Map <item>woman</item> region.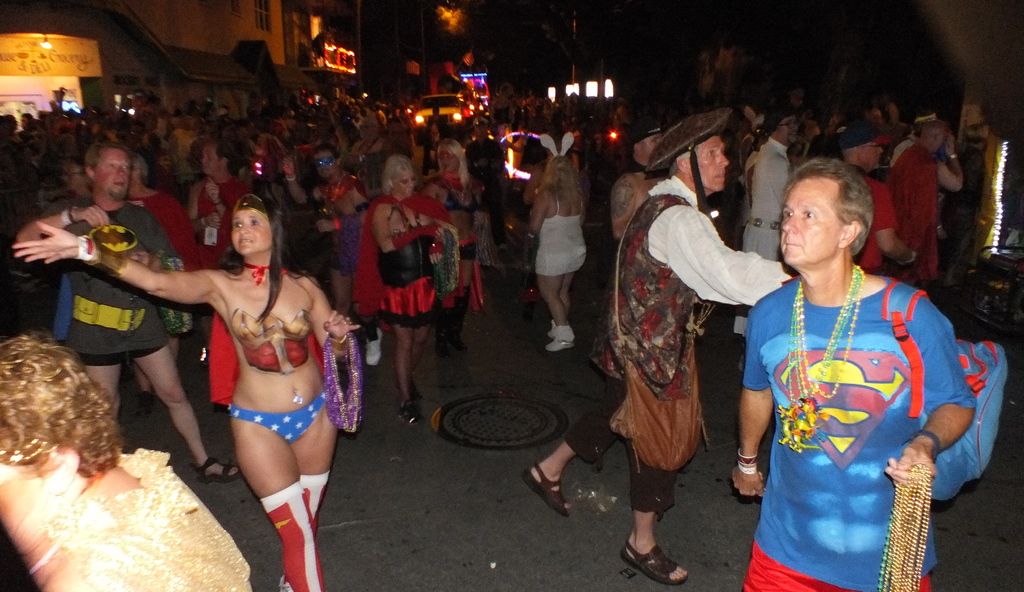
Mapped to <box>10,222,362,591</box>.
